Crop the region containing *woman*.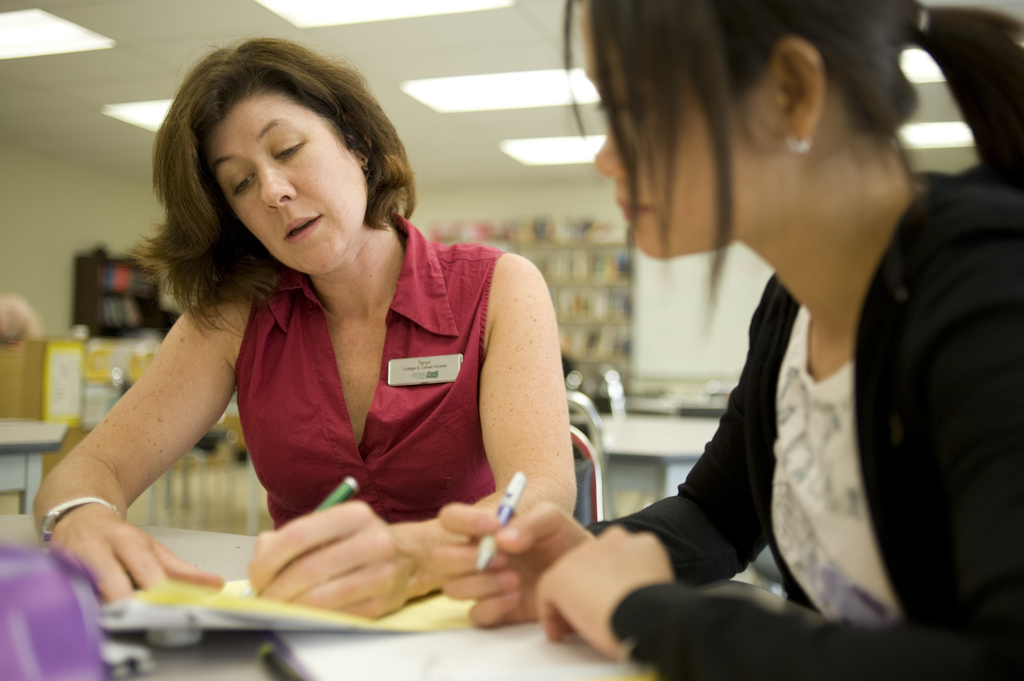
Crop region: region(424, 0, 1023, 680).
